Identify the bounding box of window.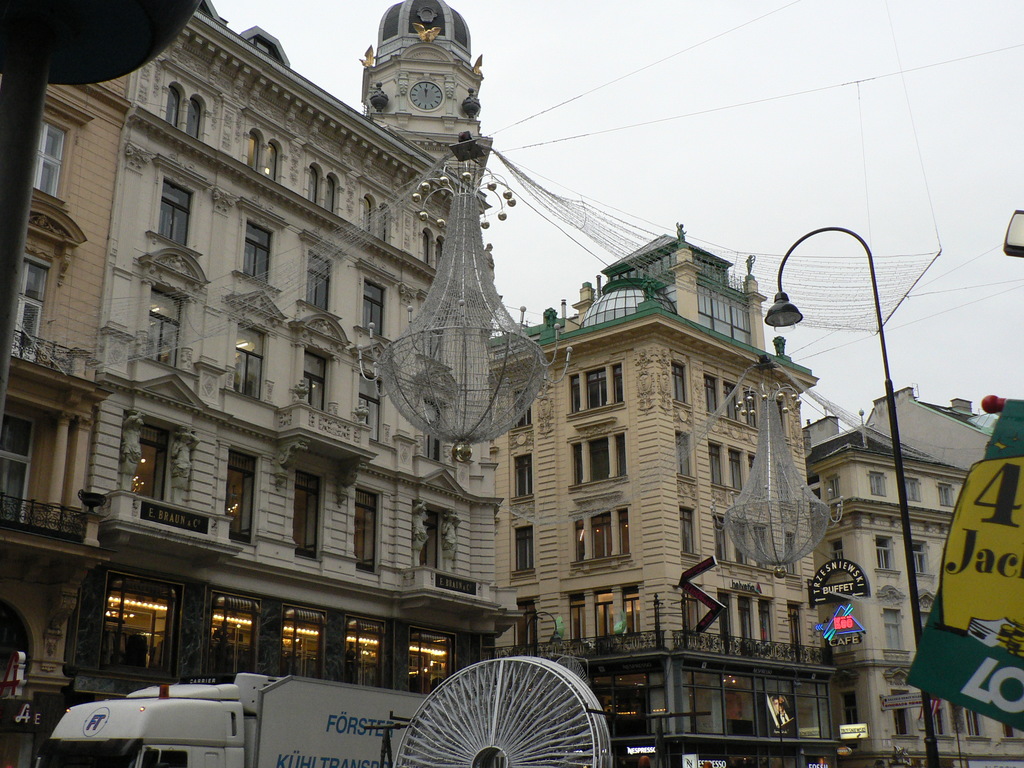
bbox=(670, 435, 695, 488).
